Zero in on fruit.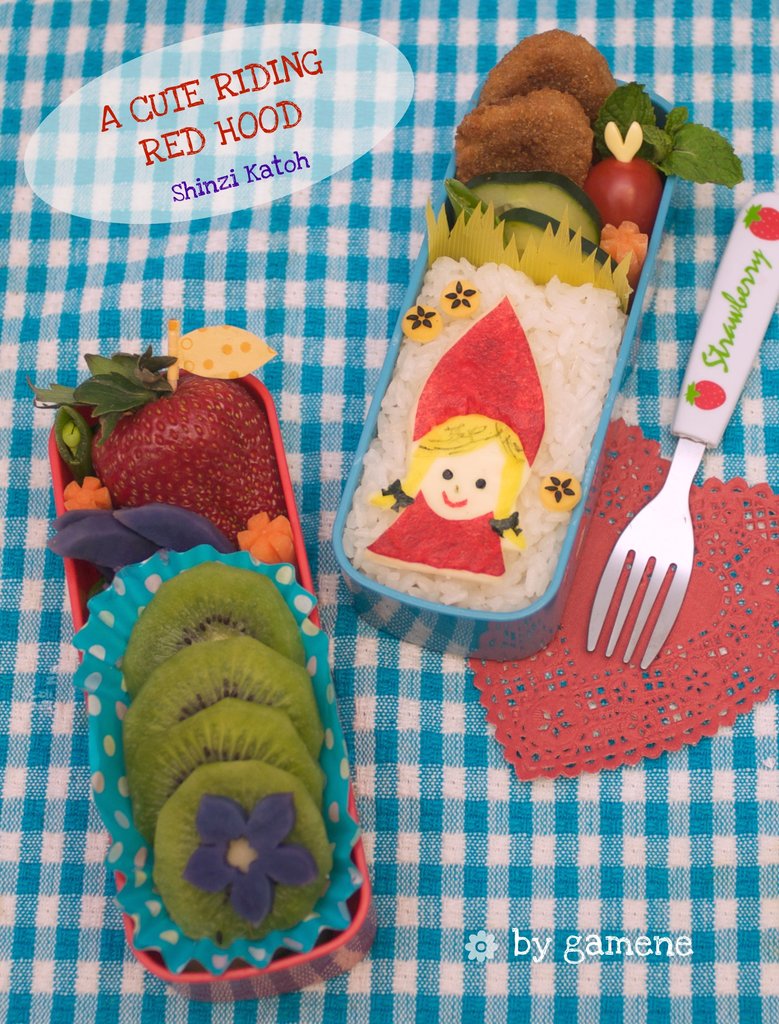
Zeroed in: {"left": 70, "top": 376, "right": 305, "bottom": 552}.
